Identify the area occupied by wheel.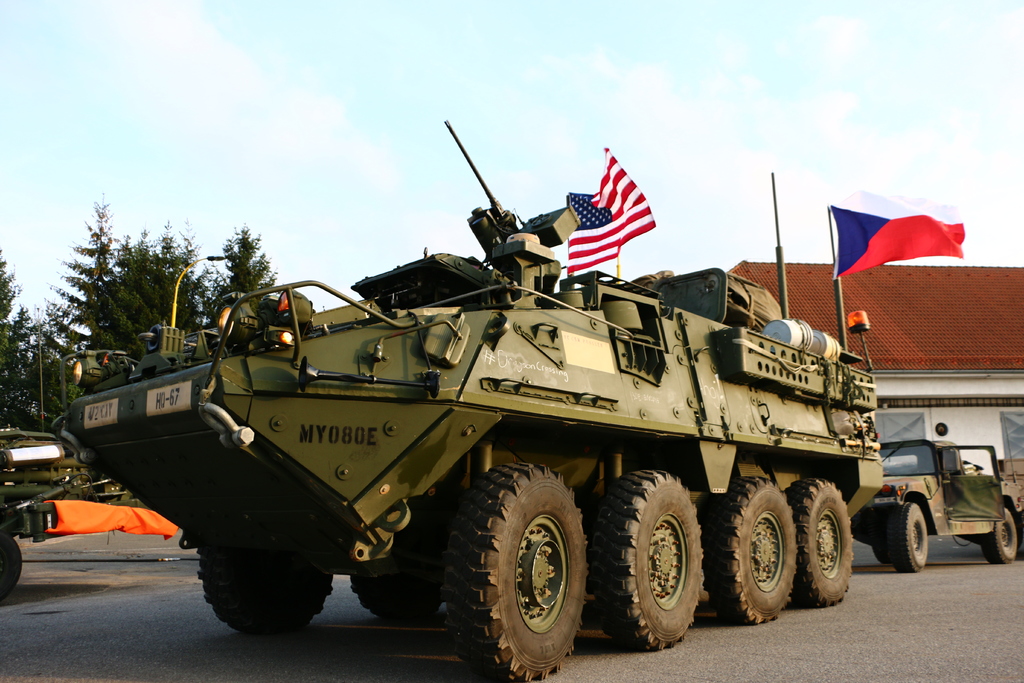
Area: (left=791, top=472, right=858, bottom=607).
